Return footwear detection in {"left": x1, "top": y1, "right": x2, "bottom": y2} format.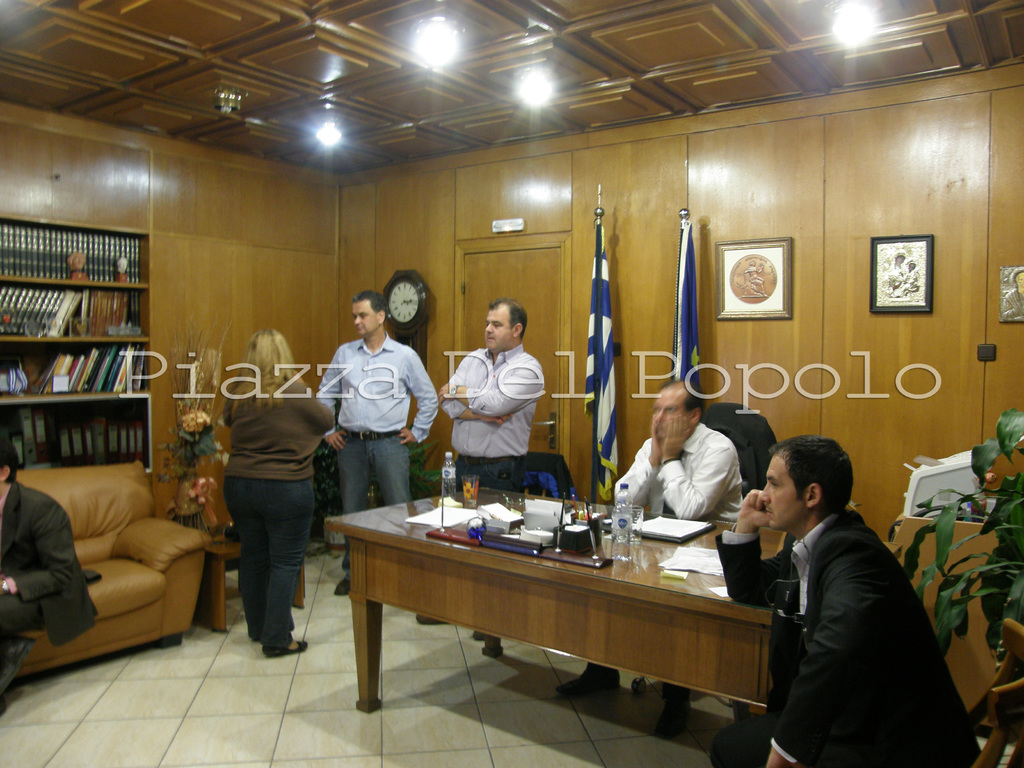
{"left": 264, "top": 634, "right": 307, "bottom": 656}.
